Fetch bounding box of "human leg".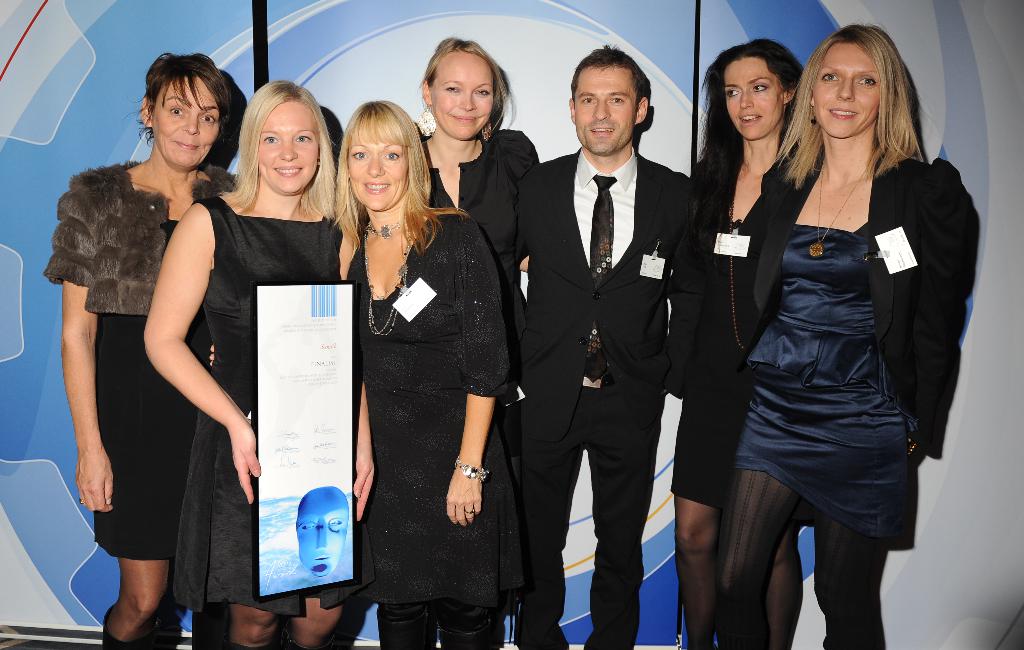
Bbox: 807, 422, 909, 649.
